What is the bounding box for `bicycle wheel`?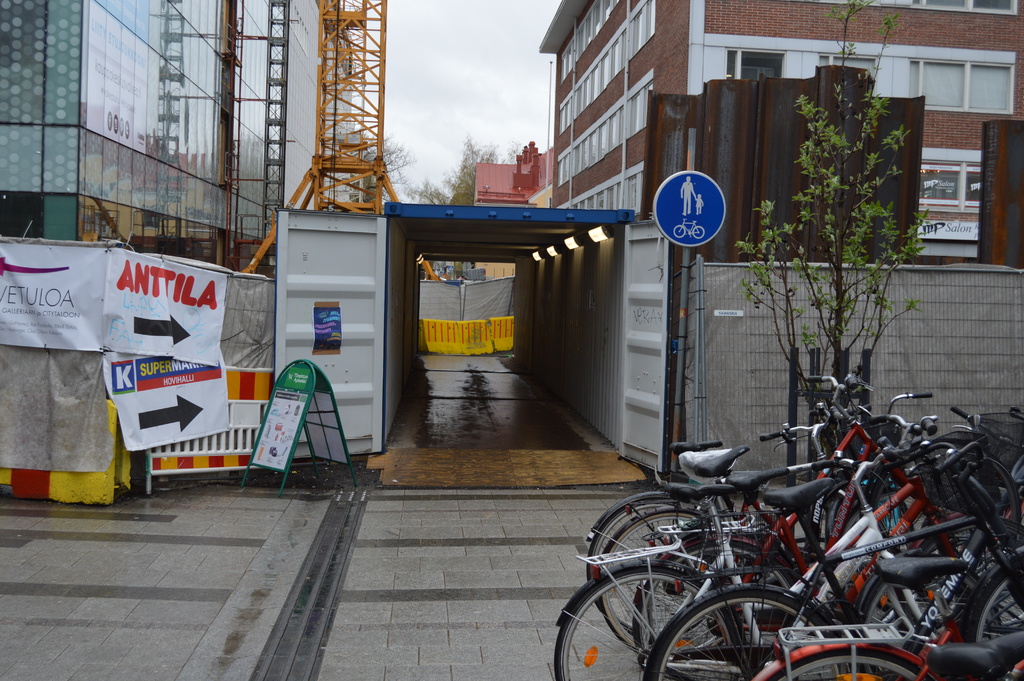
642 584 837 680.
